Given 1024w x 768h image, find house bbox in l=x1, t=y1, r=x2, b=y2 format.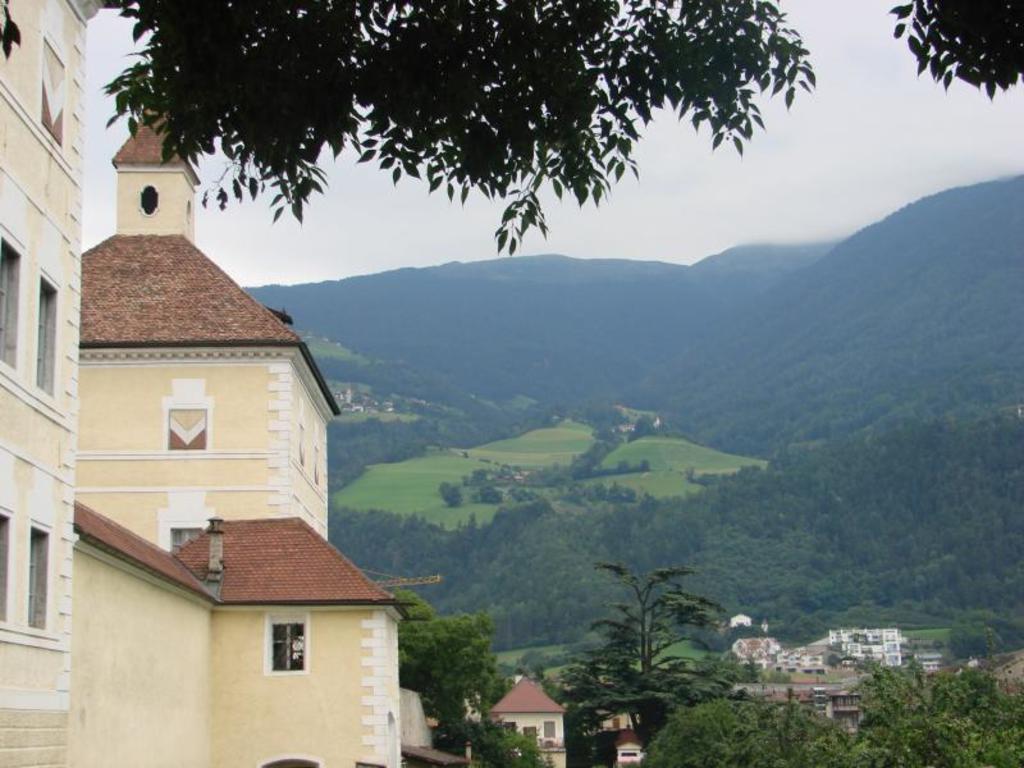
l=471, t=673, r=580, b=767.
